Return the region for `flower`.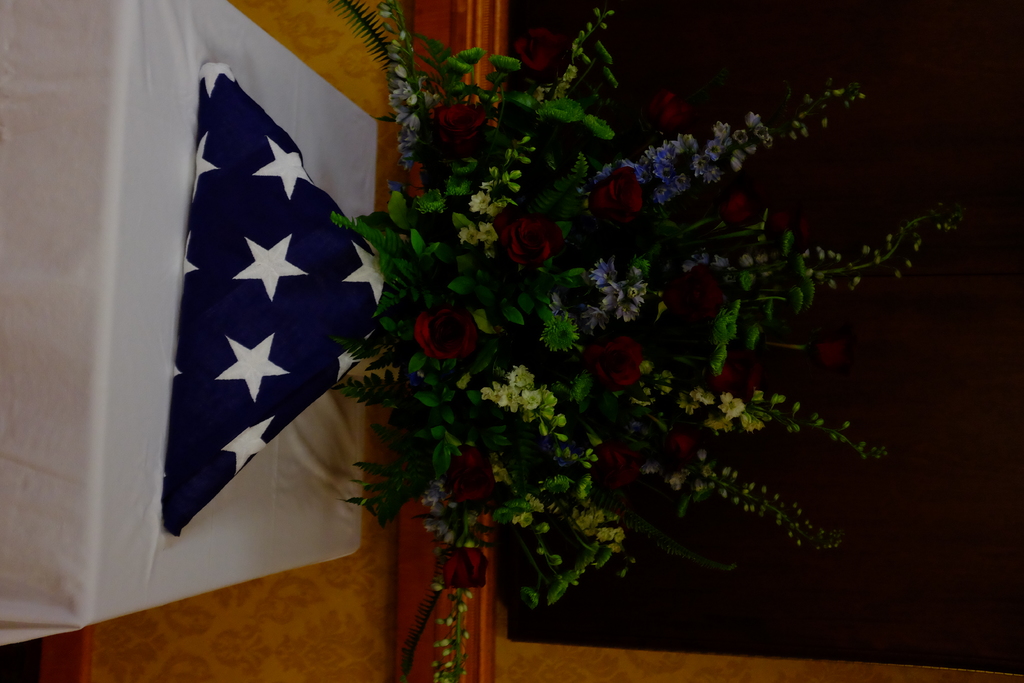
[719,392,747,420].
